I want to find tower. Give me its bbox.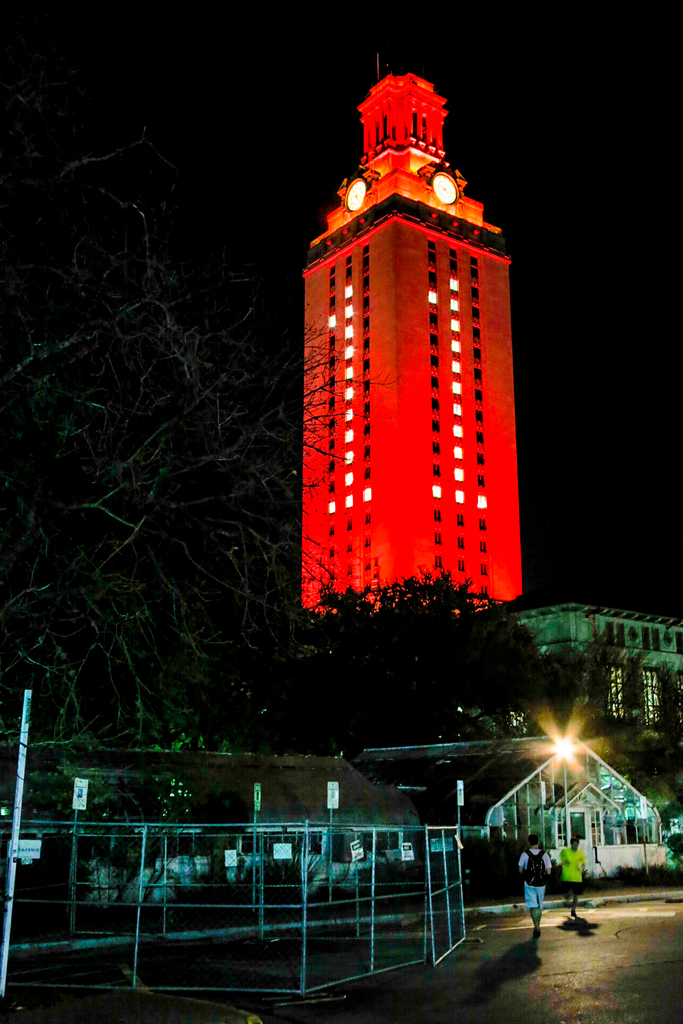
box=[300, 76, 520, 616].
